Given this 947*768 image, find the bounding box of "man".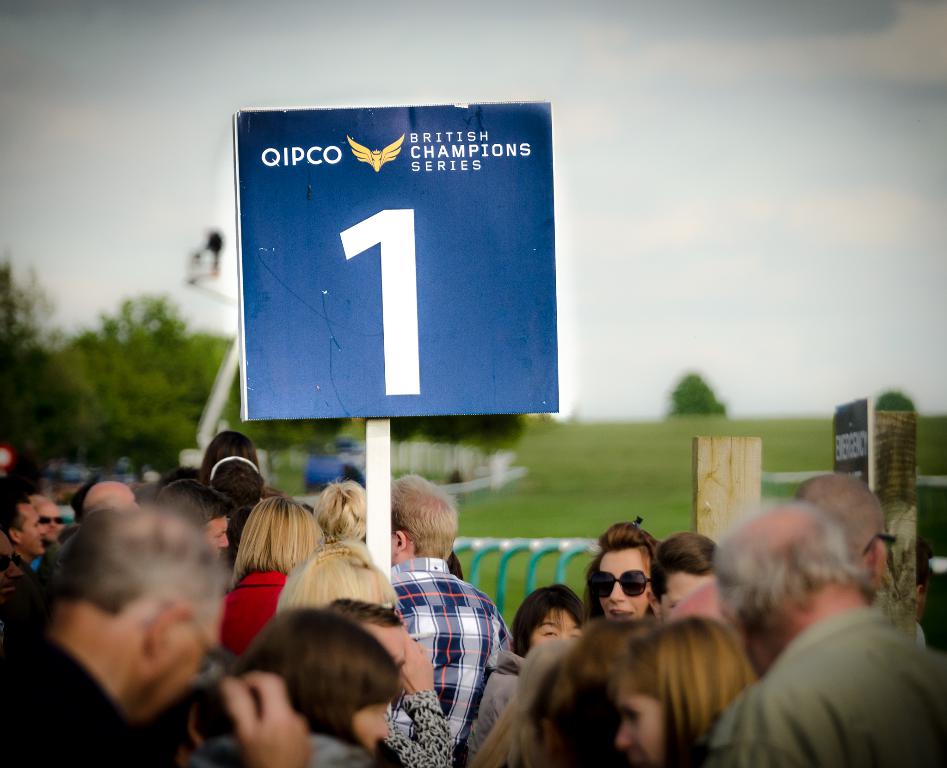
391:474:515:756.
